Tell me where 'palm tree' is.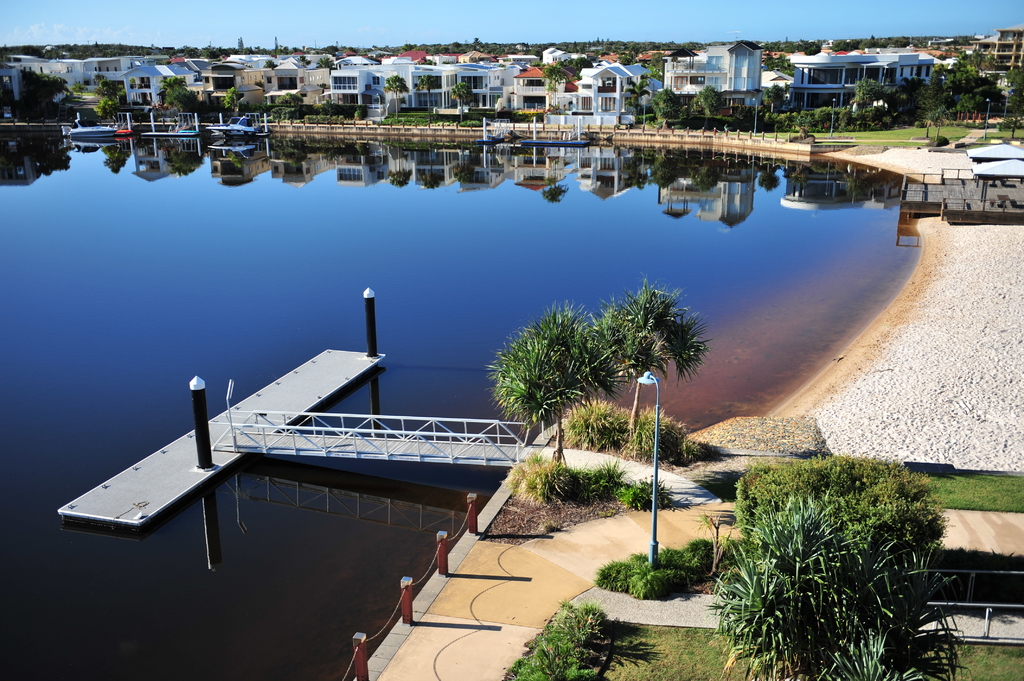
'palm tree' is at [595, 283, 678, 405].
